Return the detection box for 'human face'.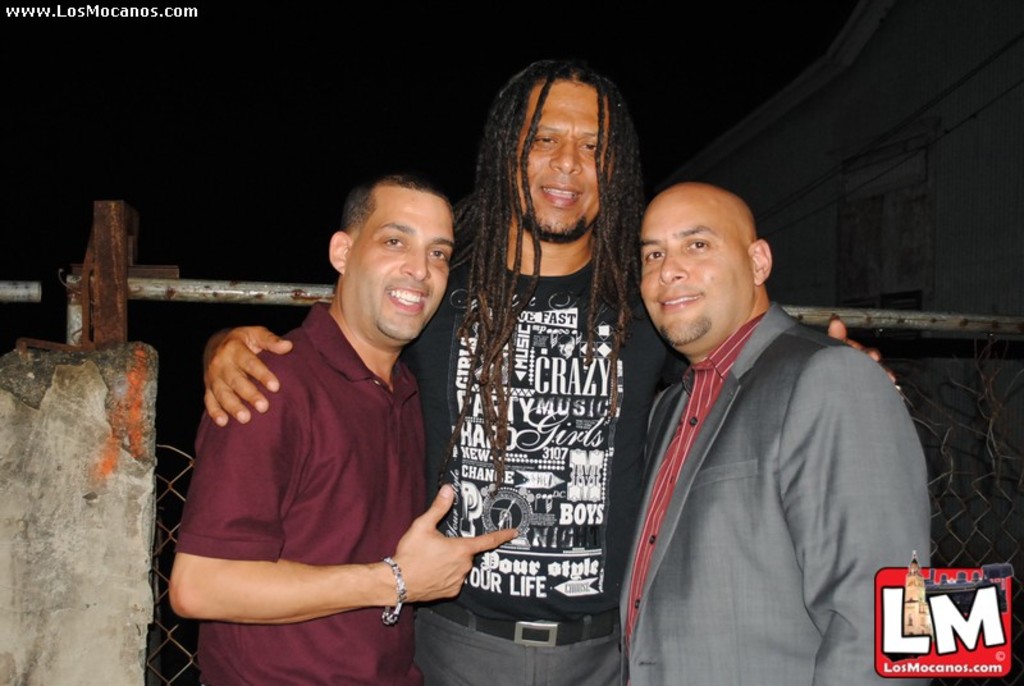
<bbox>346, 182, 458, 344</bbox>.
